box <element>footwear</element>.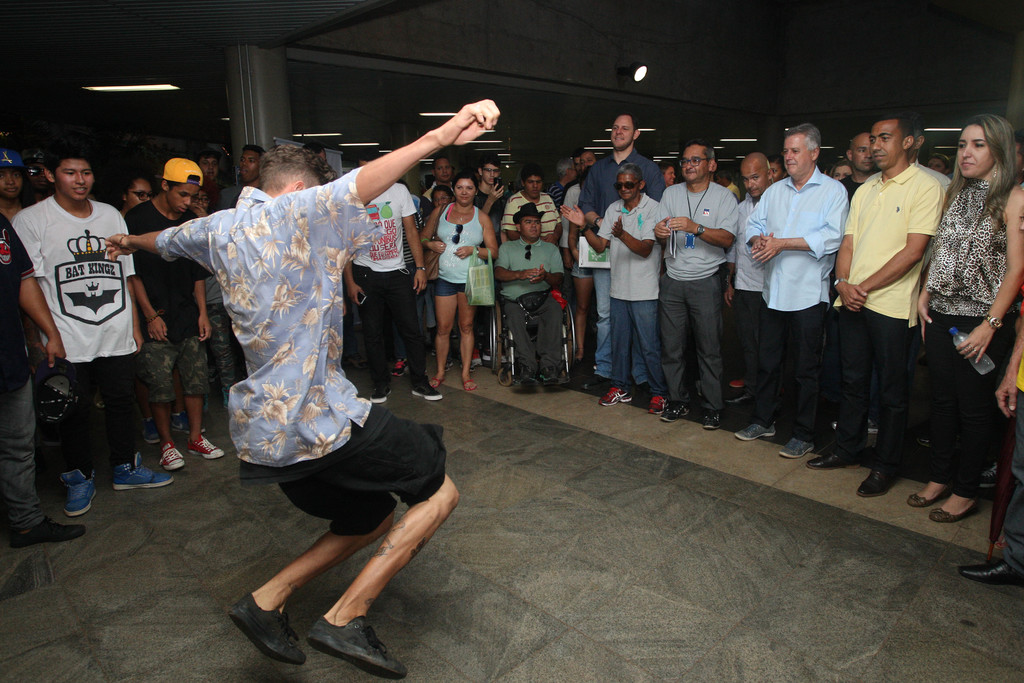
box=[539, 369, 559, 383].
